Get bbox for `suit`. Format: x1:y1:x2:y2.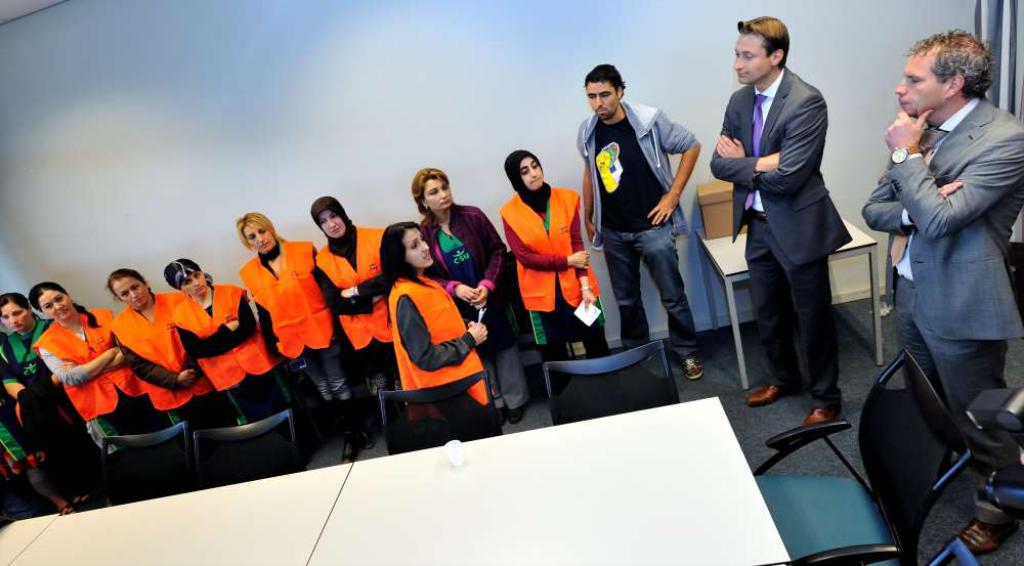
720:23:860:411.
